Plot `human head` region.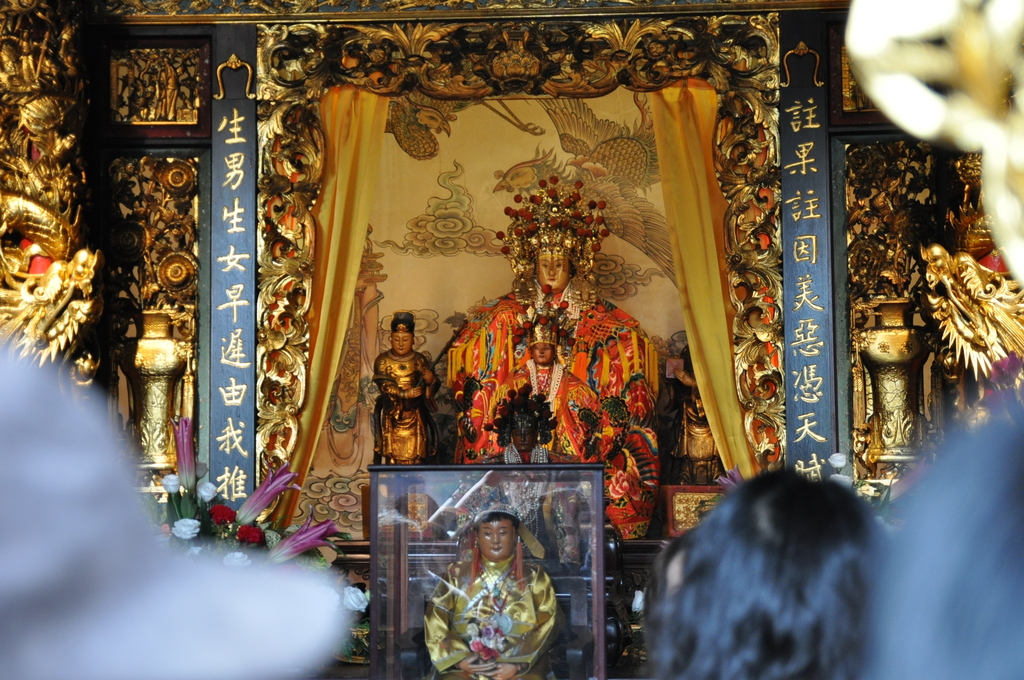
Plotted at left=509, top=411, right=537, bottom=455.
